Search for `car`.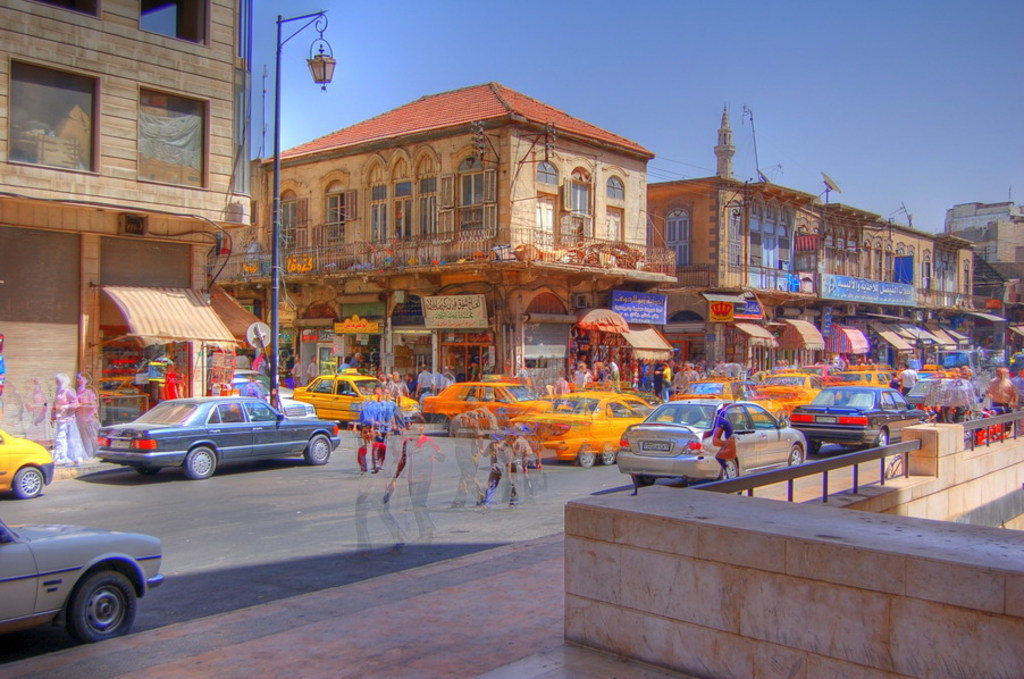
Found at 420:371:568:435.
